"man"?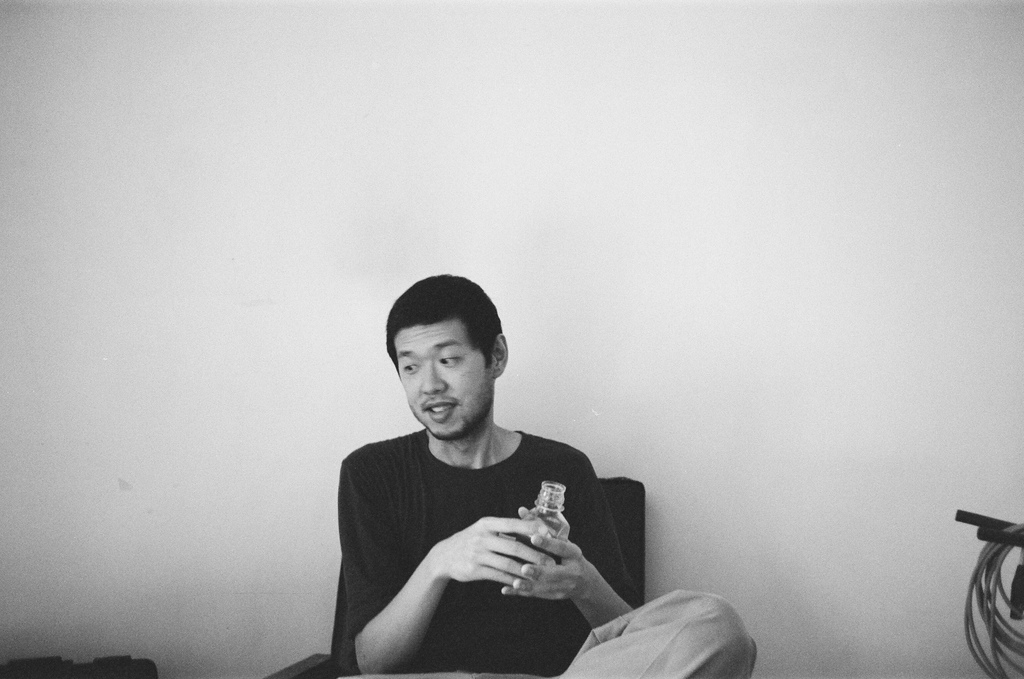
rect(299, 269, 738, 677)
